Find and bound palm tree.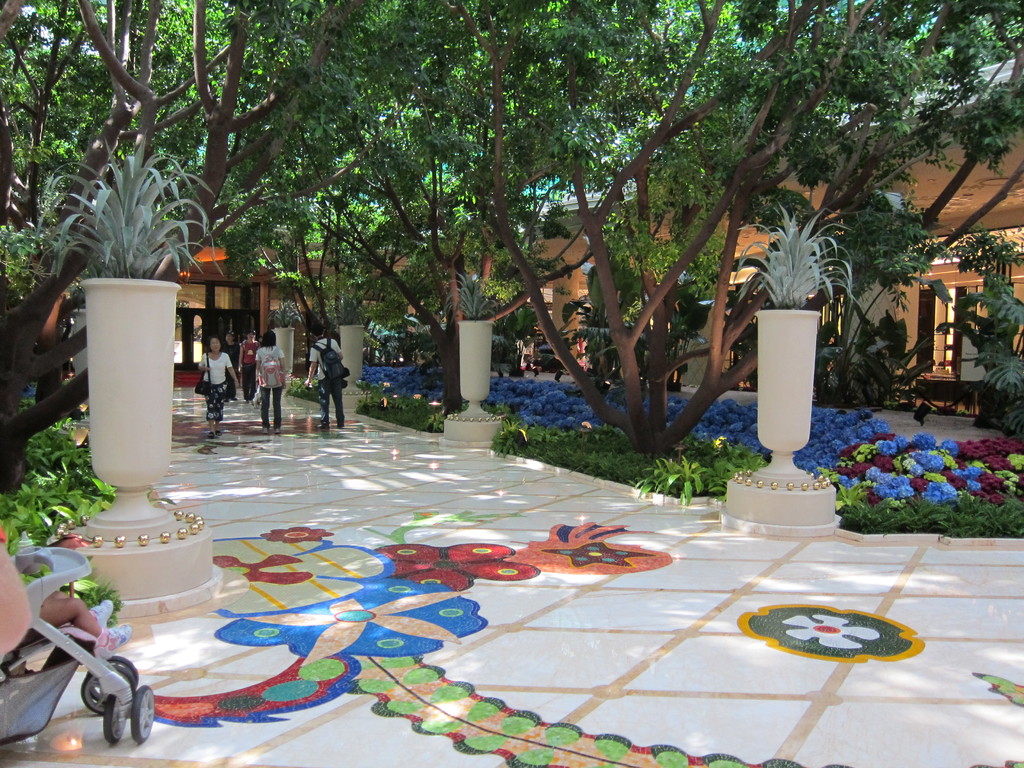
Bound: {"left": 934, "top": 290, "right": 1023, "bottom": 397}.
